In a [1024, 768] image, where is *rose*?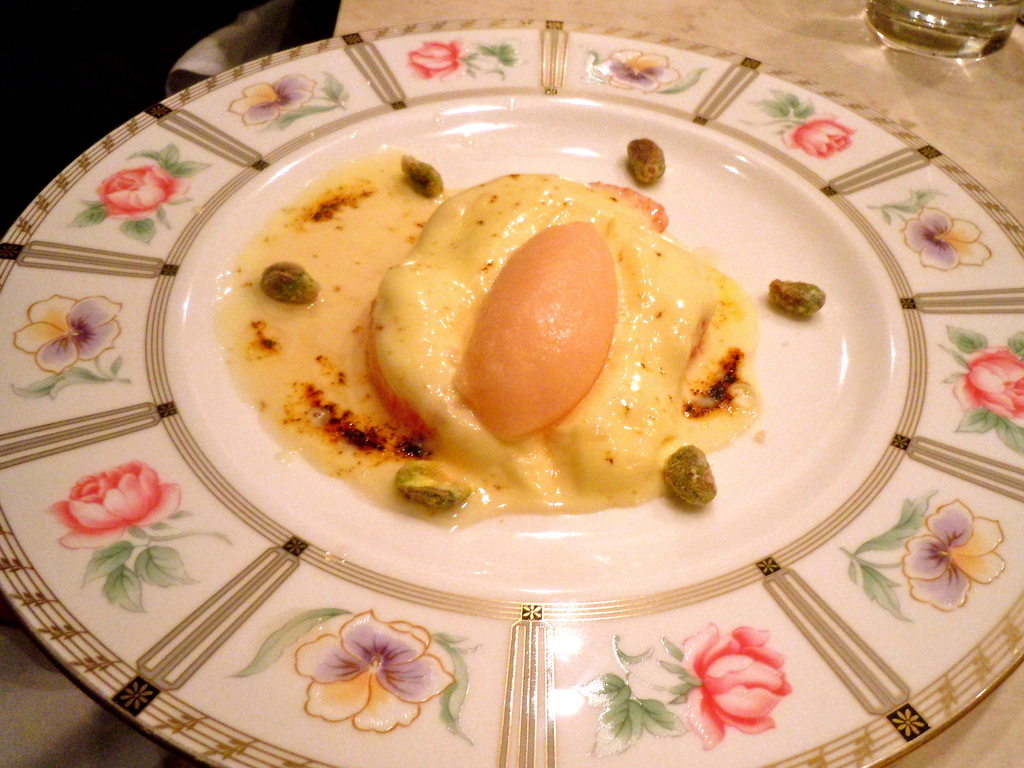
bbox(678, 624, 792, 748).
